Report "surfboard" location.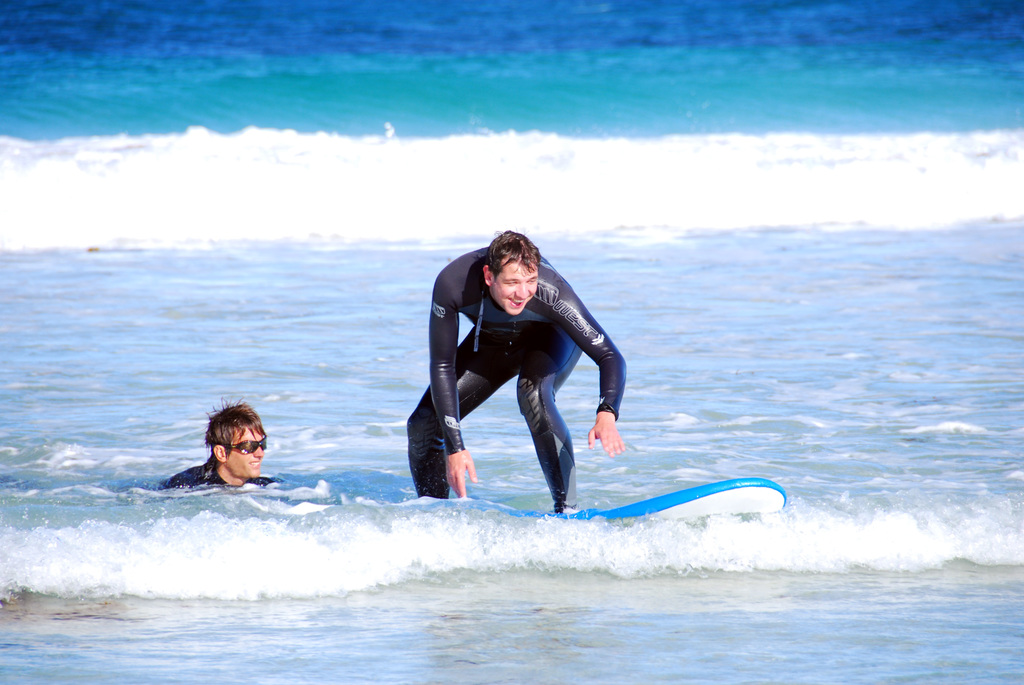
Report: bbox=(436, 476, 792, 526).
